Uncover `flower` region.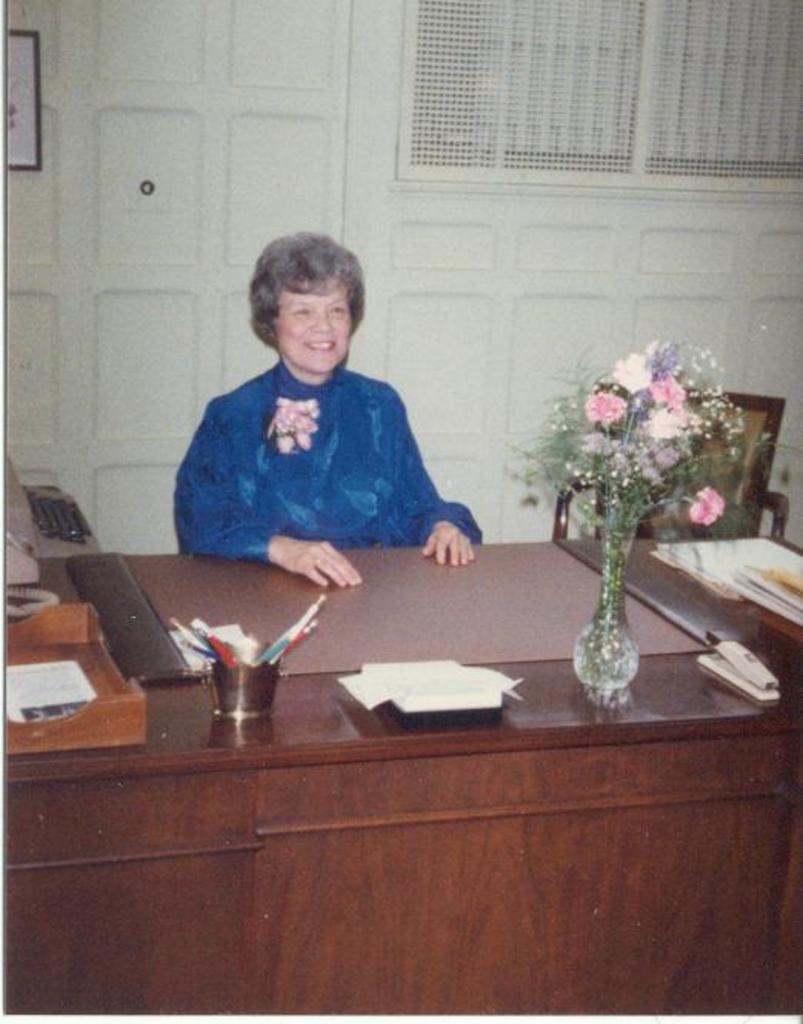
Uncovered: locate(608, 343, 643, 391).
